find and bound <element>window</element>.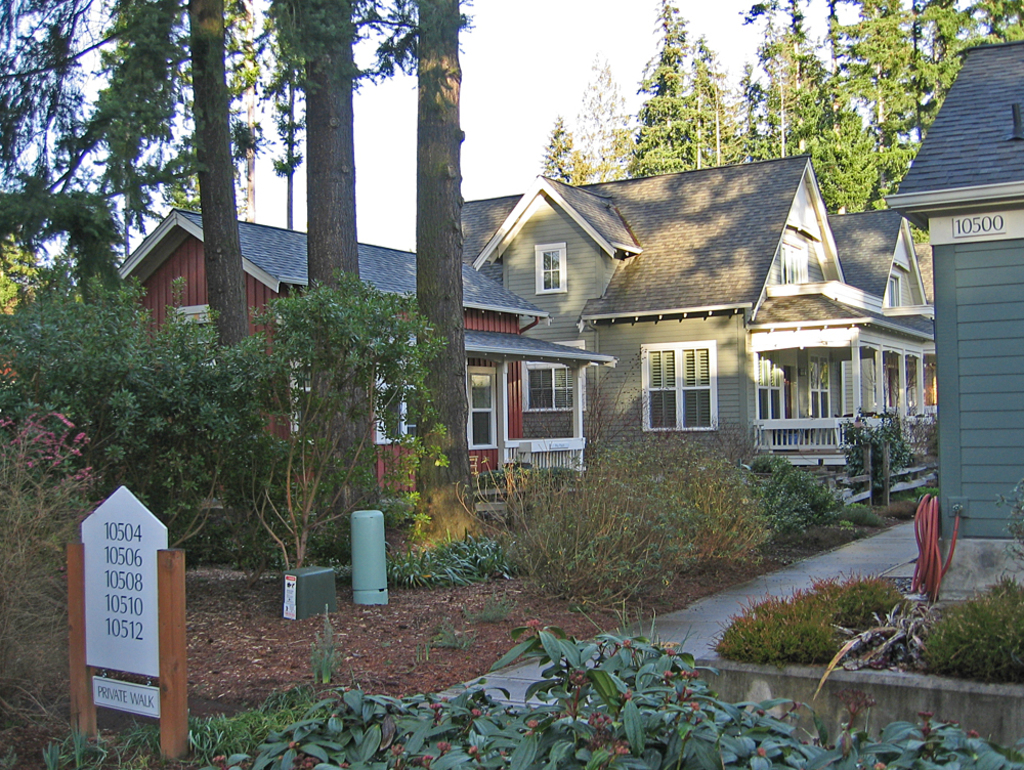
Bound: 756 356 790 425.
